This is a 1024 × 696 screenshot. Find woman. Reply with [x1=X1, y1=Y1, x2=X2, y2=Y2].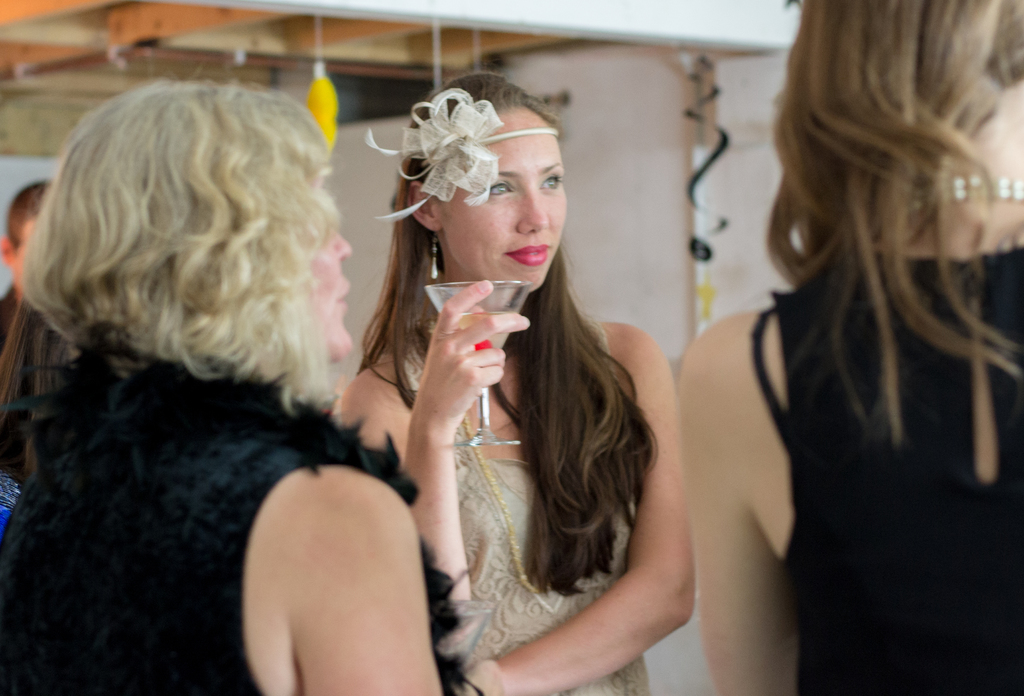
[x1=0, y1=79, x2=479, y2=695].
